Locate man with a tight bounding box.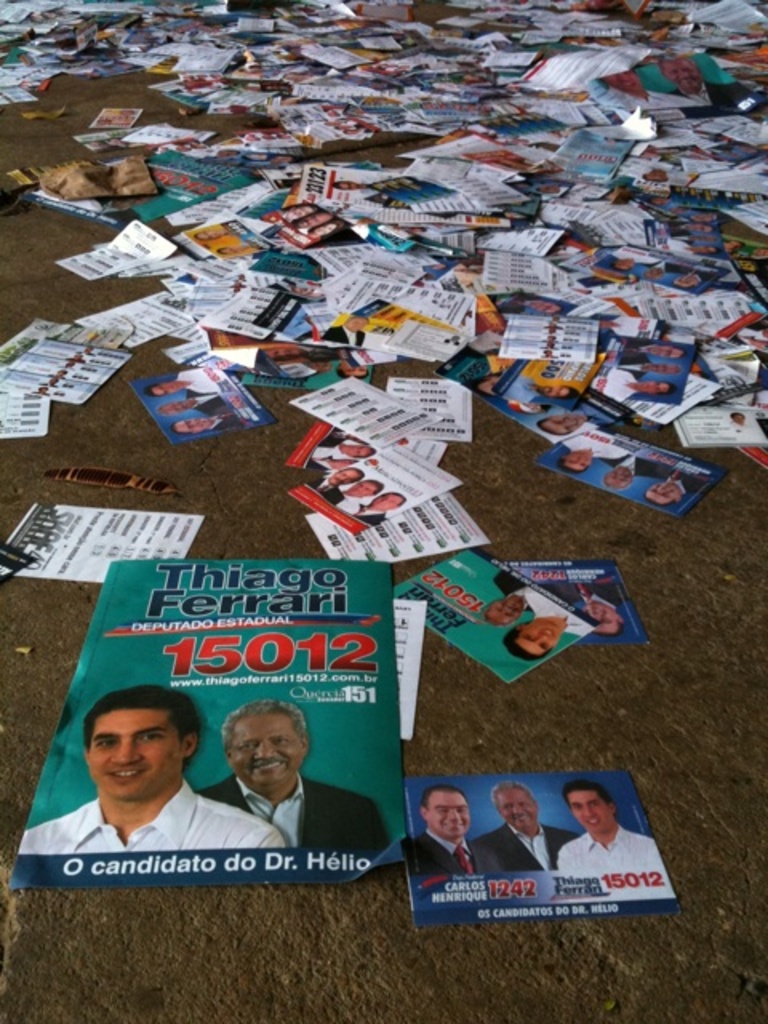
BBox(600, 446, 664, 488).
